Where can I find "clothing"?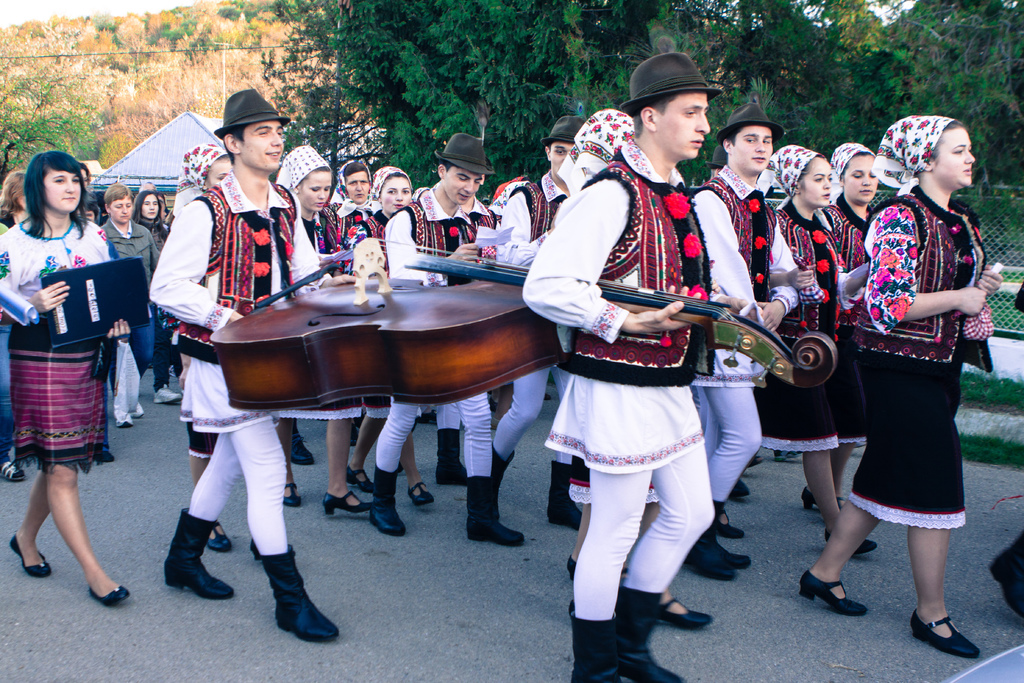
You can find it at x1=689 y1=169 x2=801 y2=506.
